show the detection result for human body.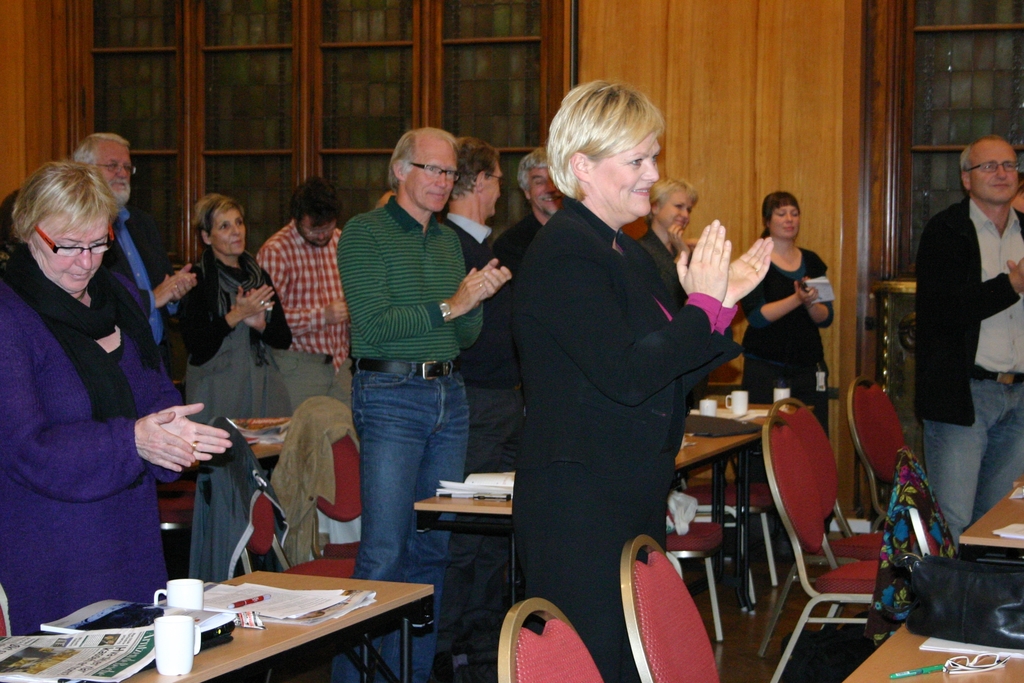
locate(920, 151, 1023, 562).
